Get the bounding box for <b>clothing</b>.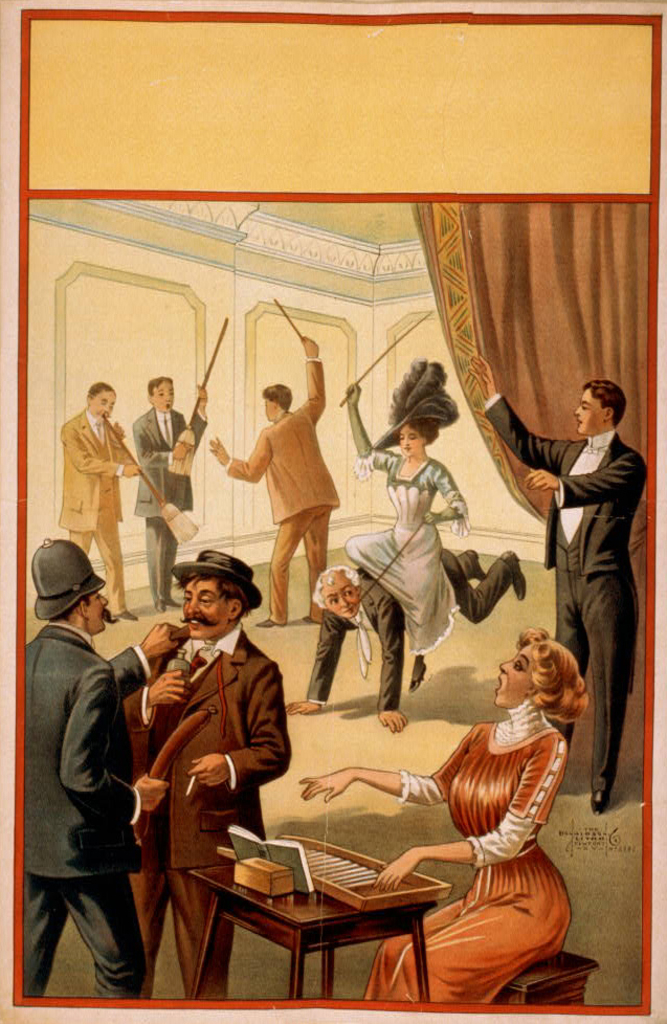
rect(220, 352, 342, 627).
